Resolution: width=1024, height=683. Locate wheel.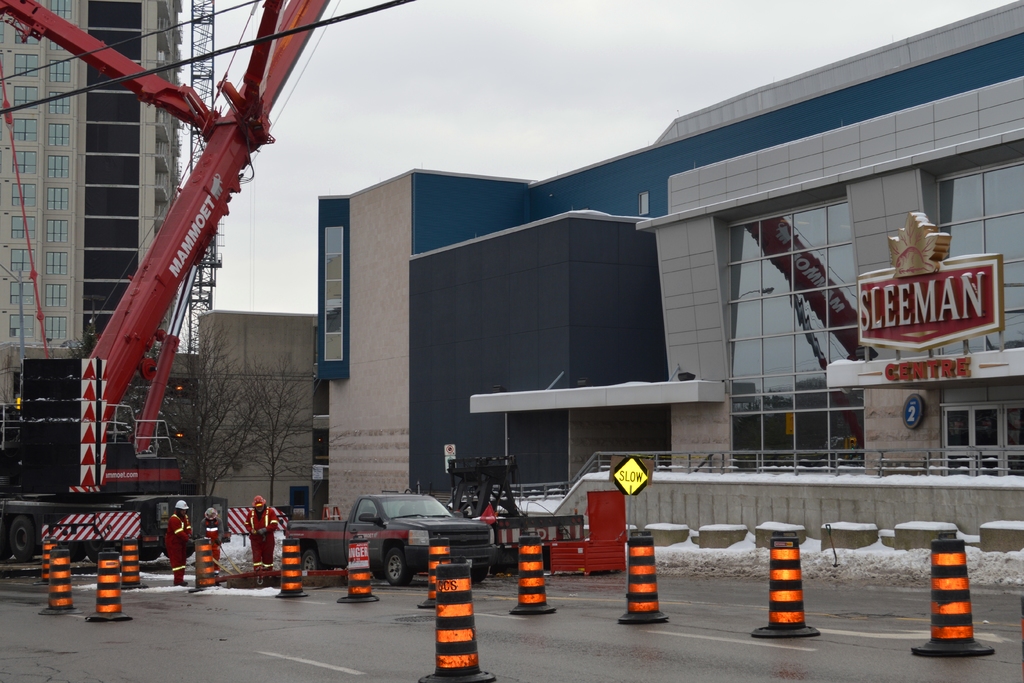
Rect(0, 518, 15, 575).
